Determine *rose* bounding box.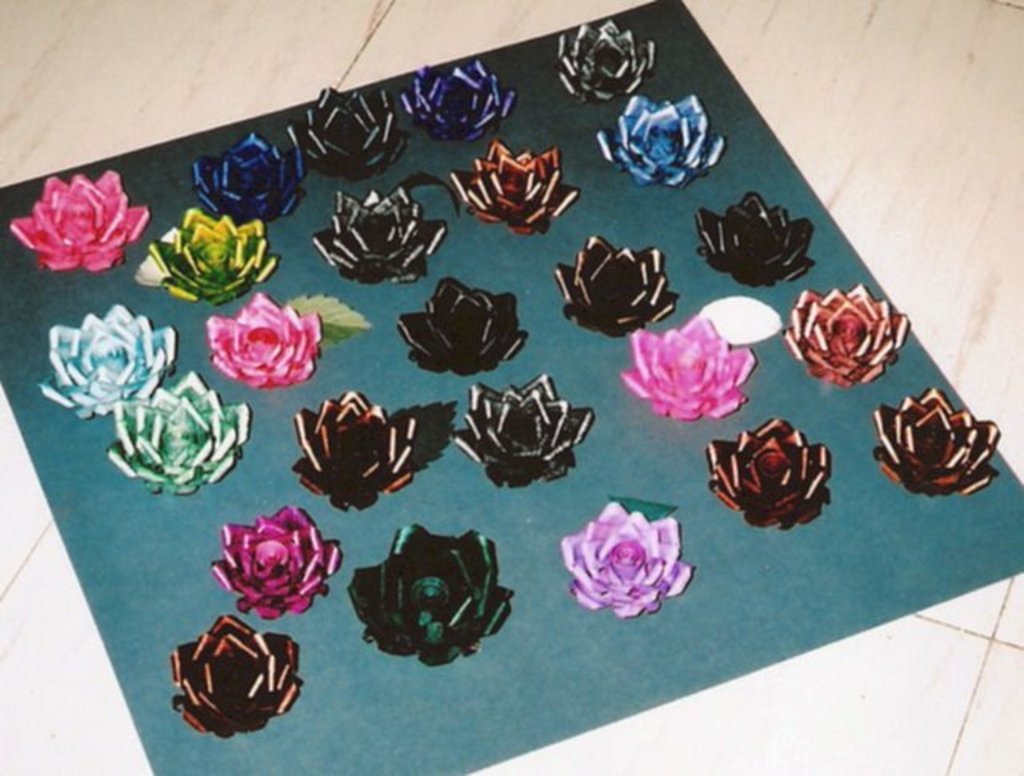
Determined: {"left": 168, "top": 611, "right": 304, "bottom": 738}.
